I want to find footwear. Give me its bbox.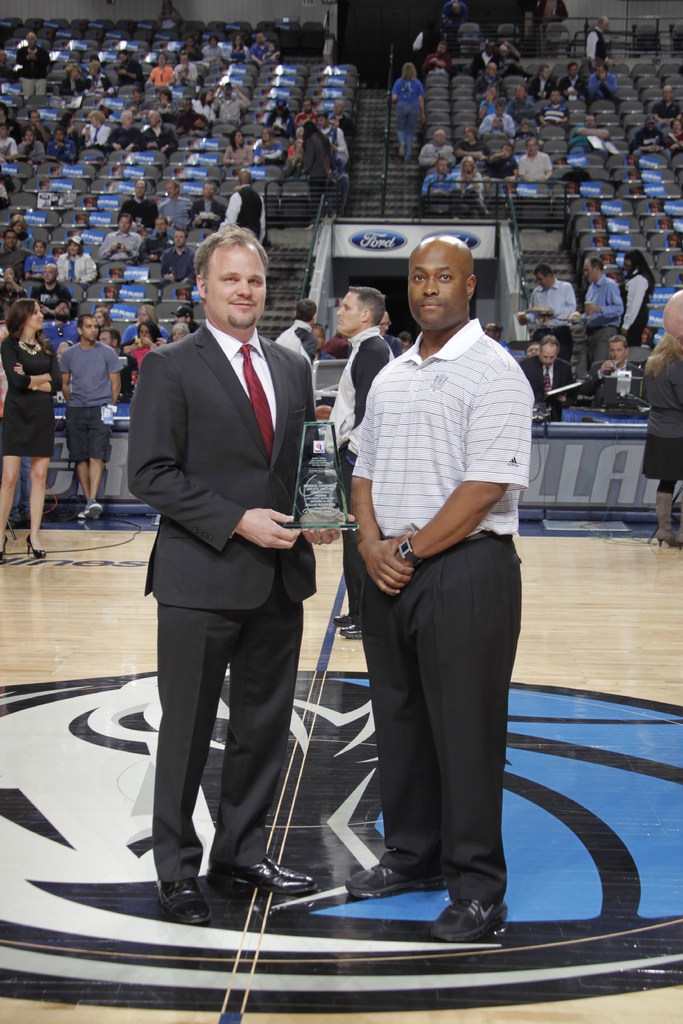
[653,491,682,548].
